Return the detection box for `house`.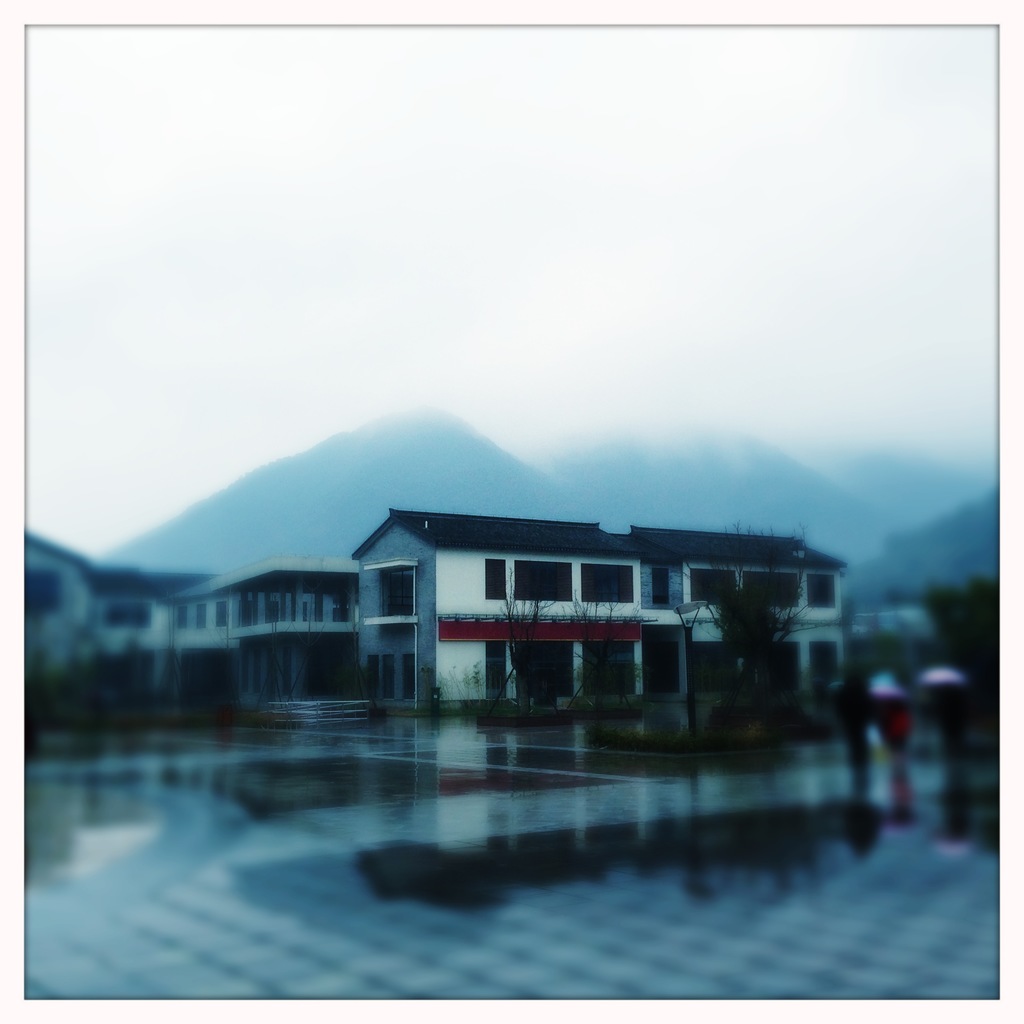
<region>0, 526, 97, 680</region>.
